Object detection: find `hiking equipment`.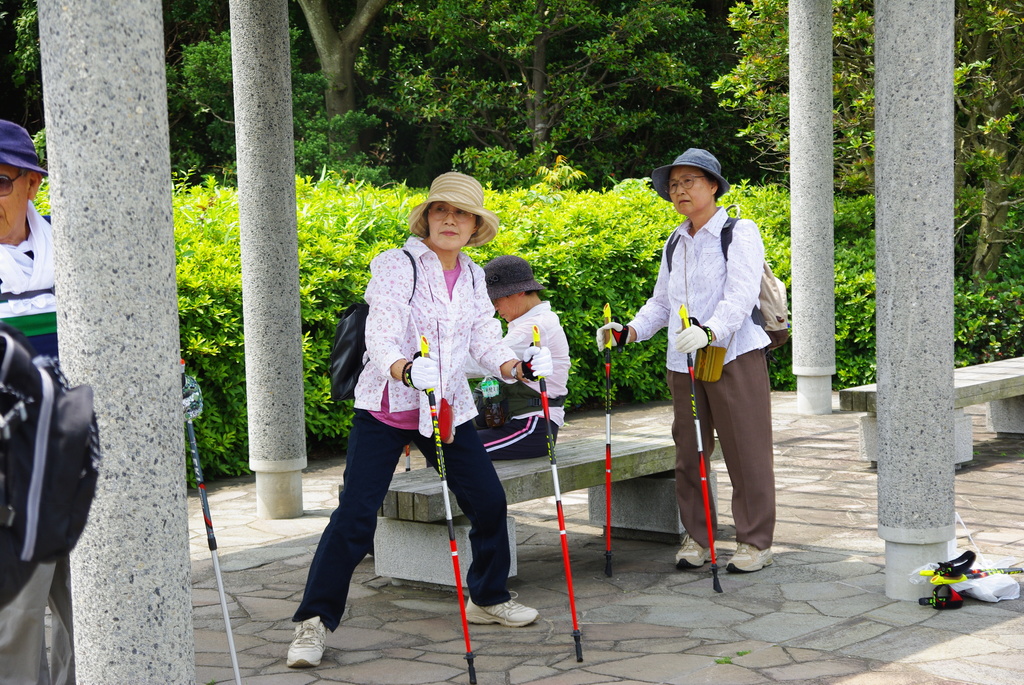
BBox(662, 217, 792, 358).
